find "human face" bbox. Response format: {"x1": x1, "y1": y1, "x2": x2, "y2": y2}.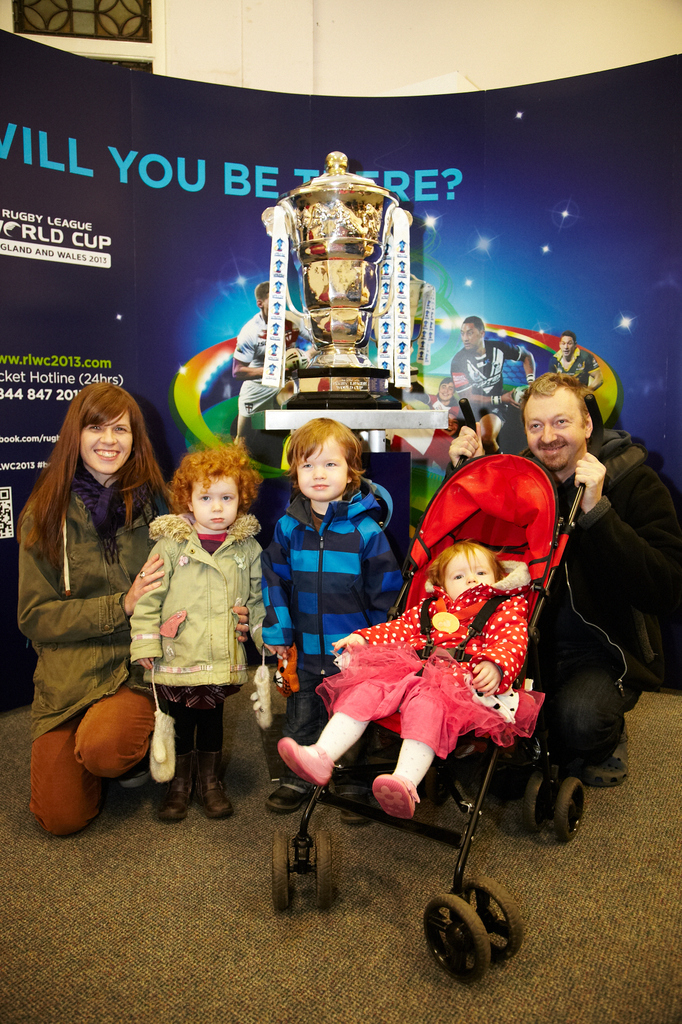
{"x1": 297, "y1": 442, "x2": 349, "y2": 501}.
